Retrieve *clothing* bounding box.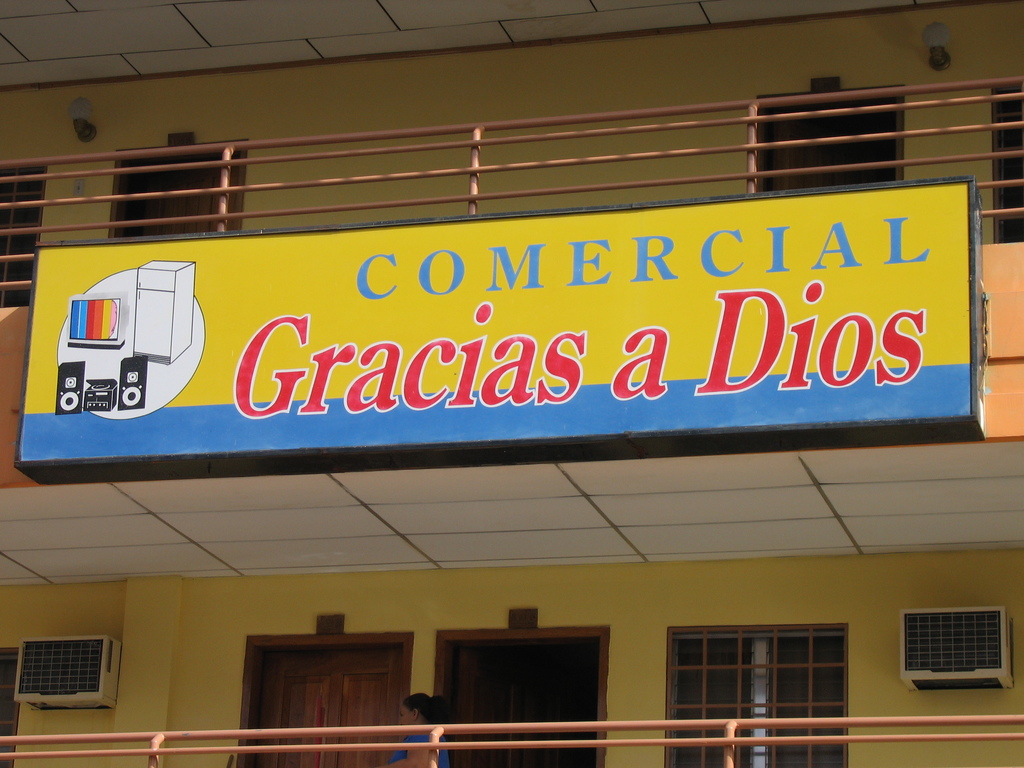
Bounding box: <region>385, 735, 446, 767</region>.
